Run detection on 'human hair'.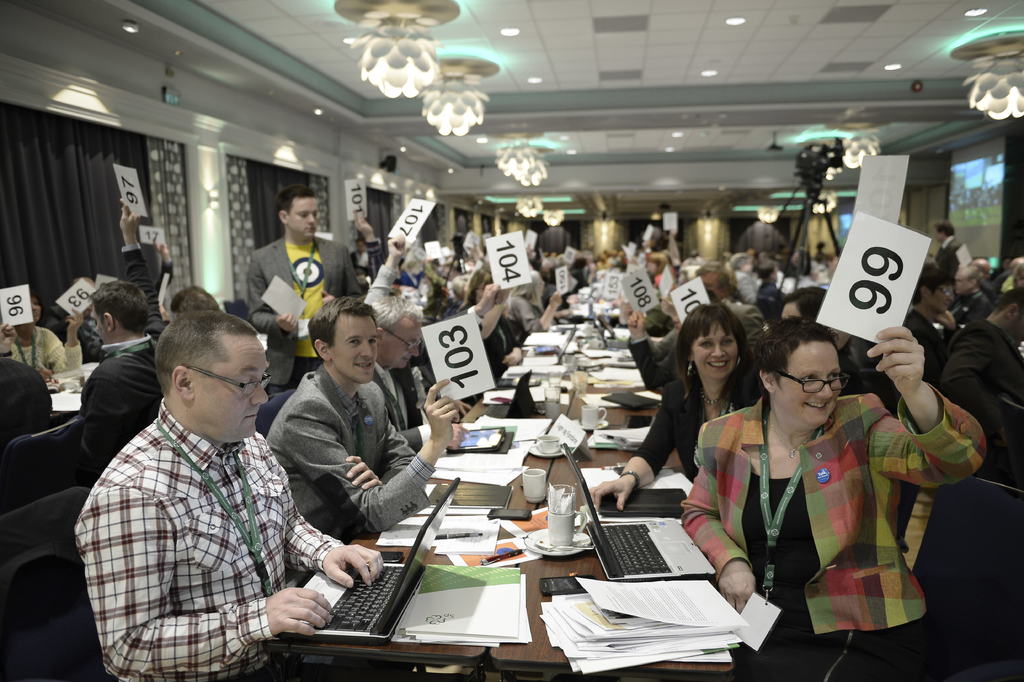
Result: bbox=(308, 293, 379, 364).
